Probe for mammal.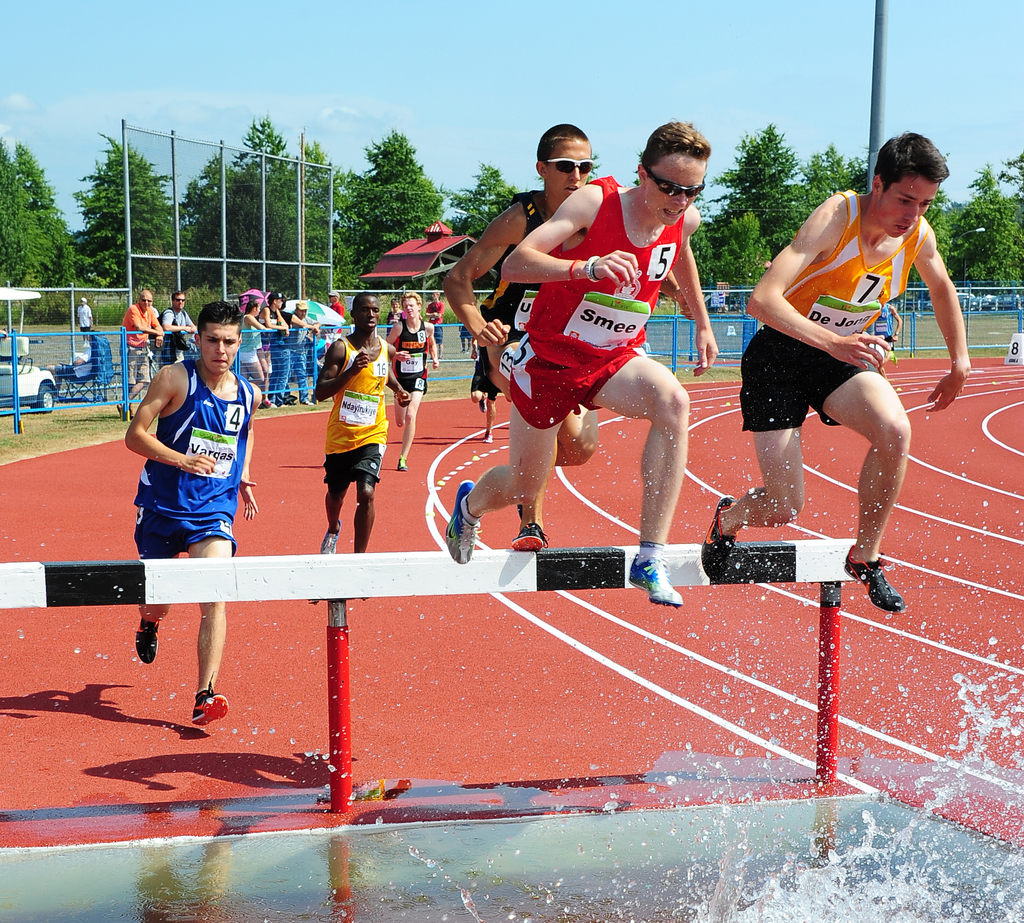
Probe result: <region>45, 335, 92, 387</region>.
